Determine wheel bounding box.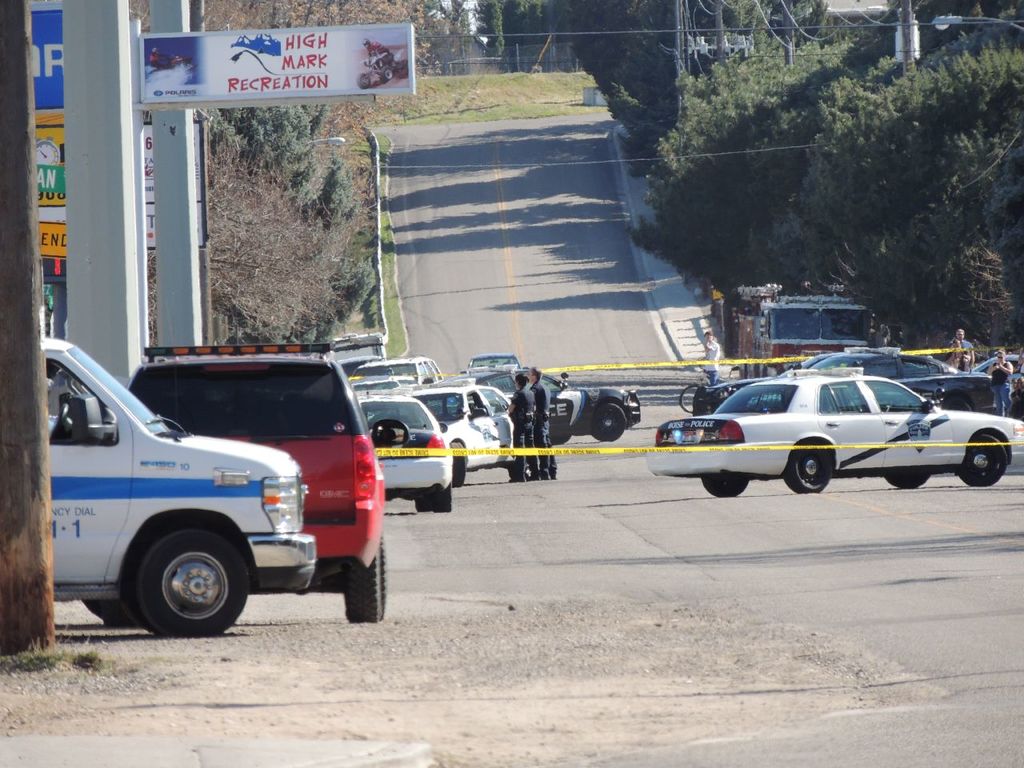
Determined: bbox=[953, 434, 1008, 485].
